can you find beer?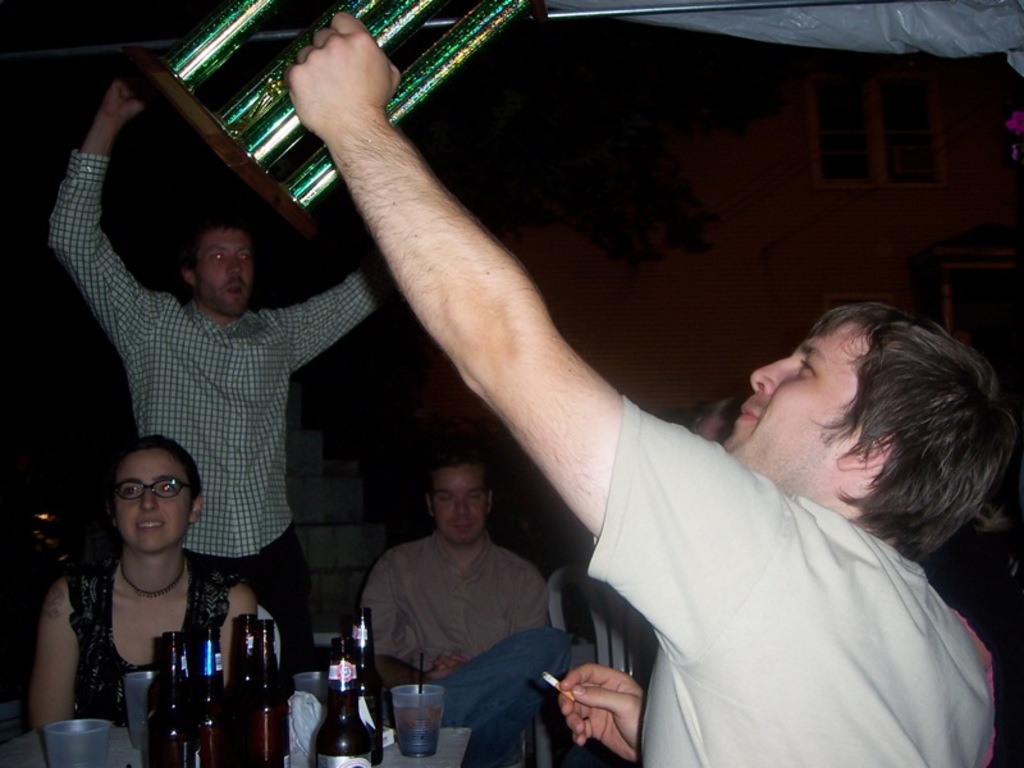
Yes, bounding box: {"left": 348, "top": 604, "right": 390, "bottom": 760}.
